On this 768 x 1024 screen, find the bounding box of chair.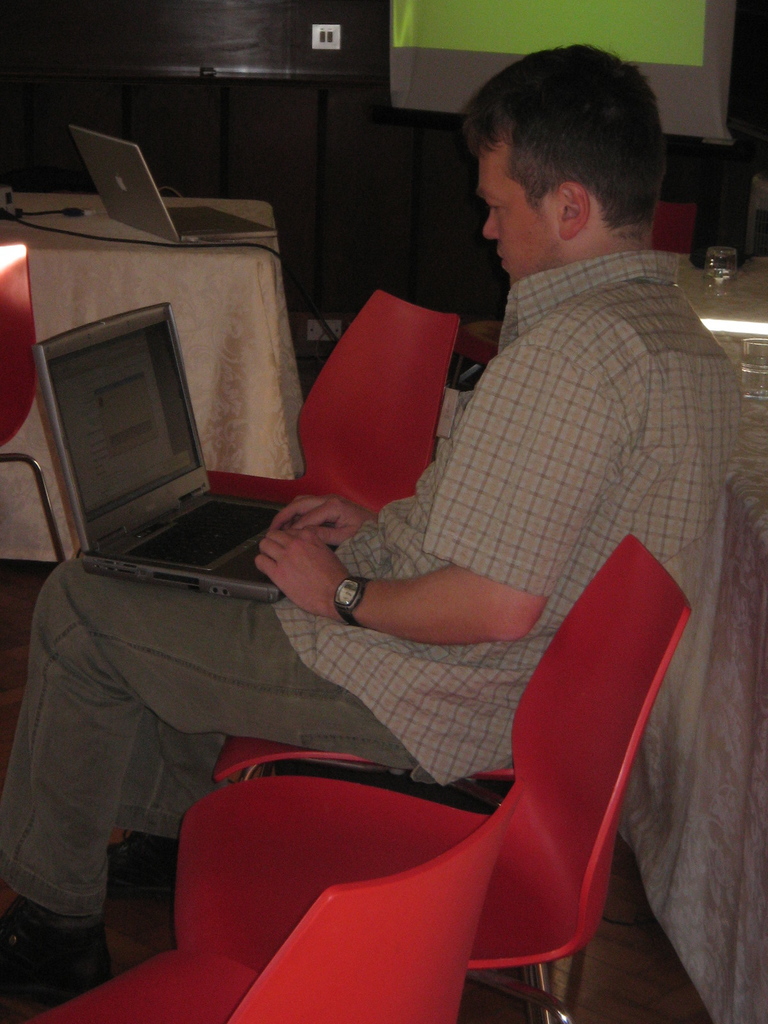
Bounding box: x1=177 y1=525 x2=694 y2=1023.
